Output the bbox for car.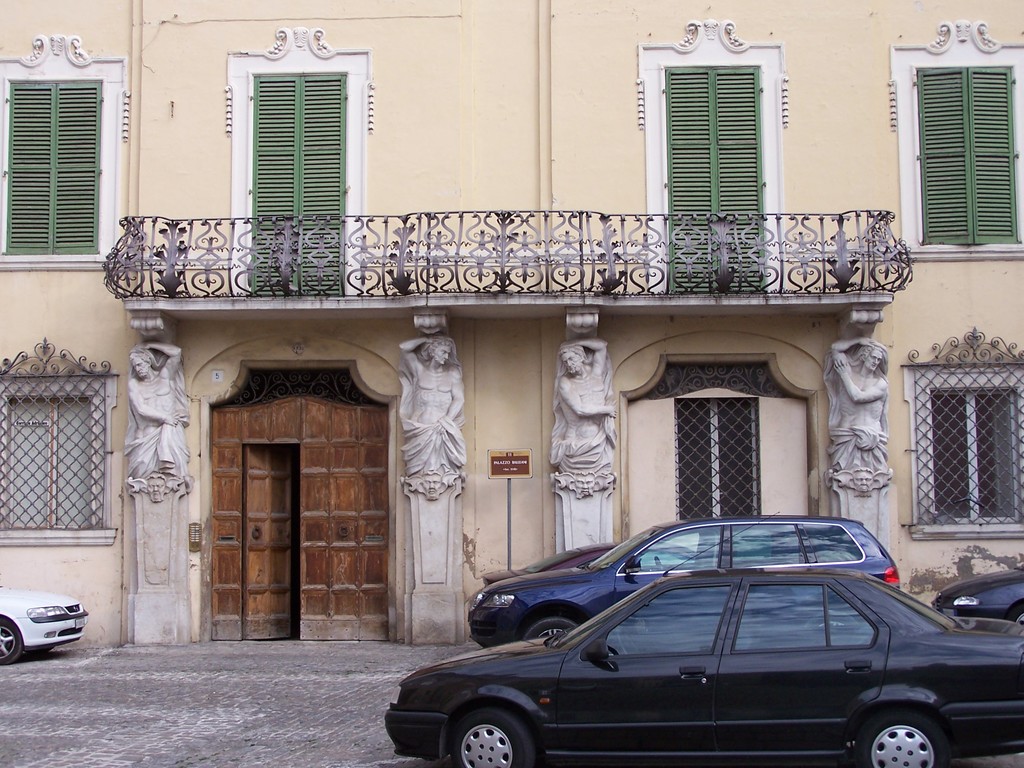
{"x1": 383, "y1": 512, "x2": 1023, "y2": 767}.
